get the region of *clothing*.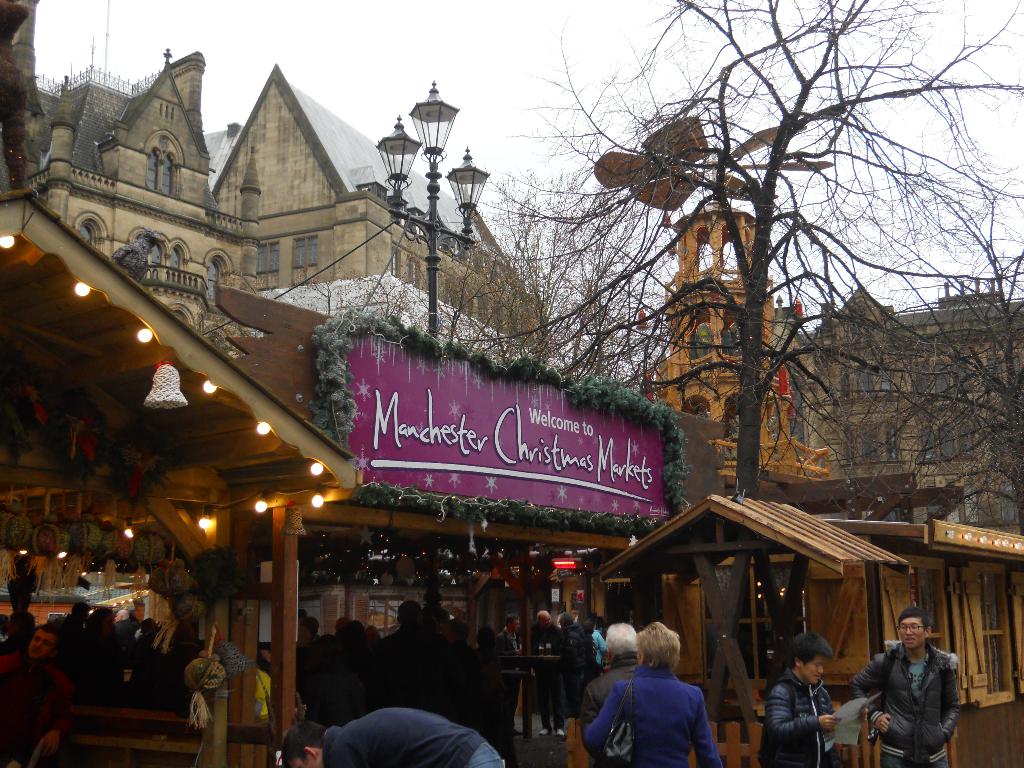
BBox(102, 616, 126, 658).
